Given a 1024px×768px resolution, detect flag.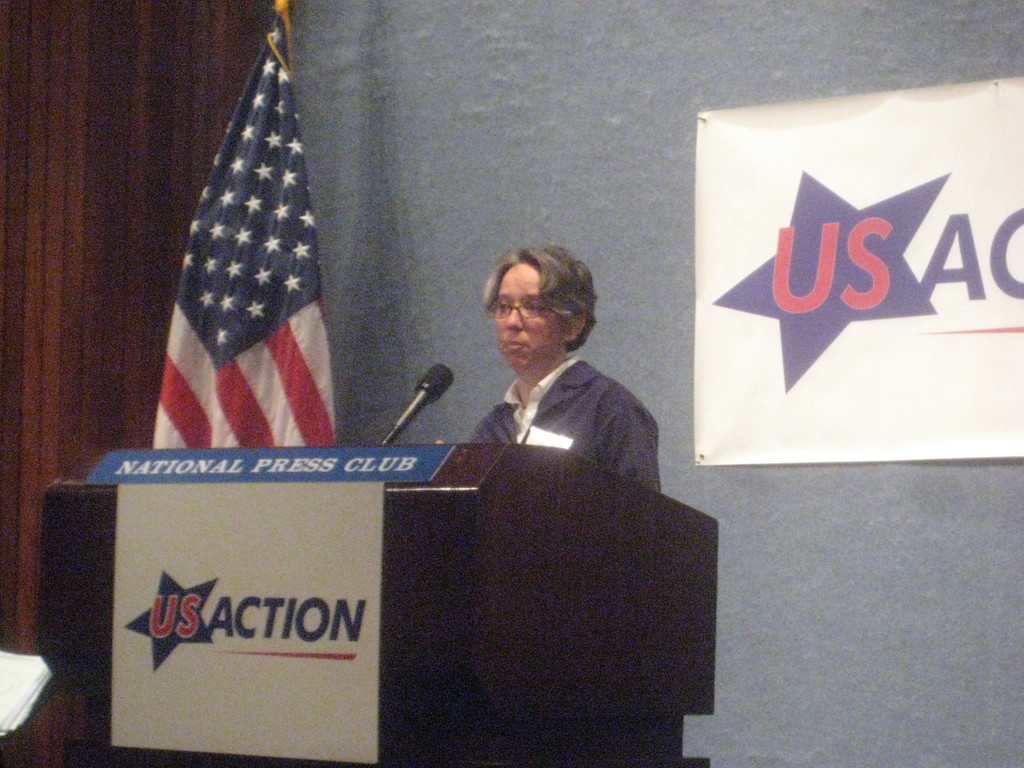
<box>162,12,337,456</box>.
